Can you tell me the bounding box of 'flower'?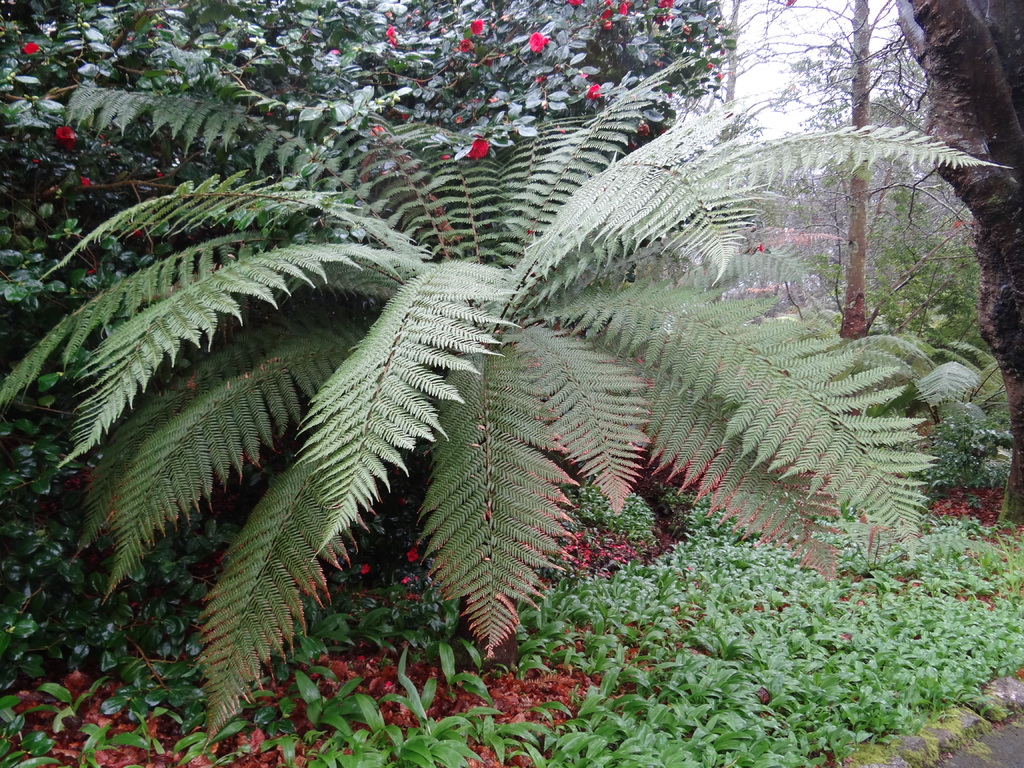
detection(474, 140, 490, 160).
